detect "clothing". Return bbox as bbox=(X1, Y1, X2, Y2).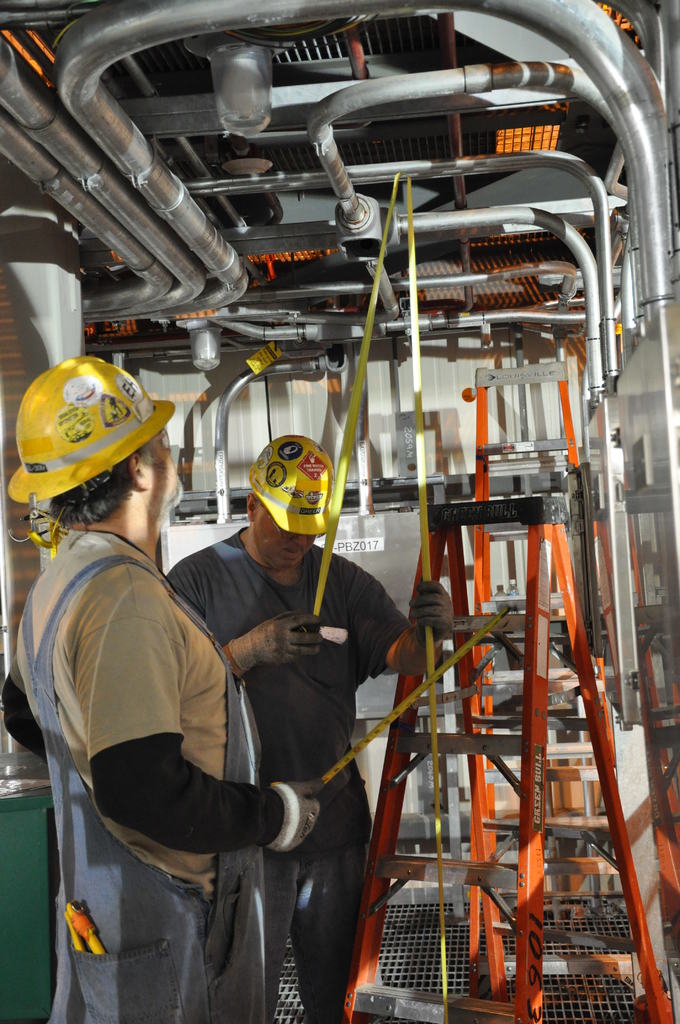
bbox=(164, 526, 412, 1023).
